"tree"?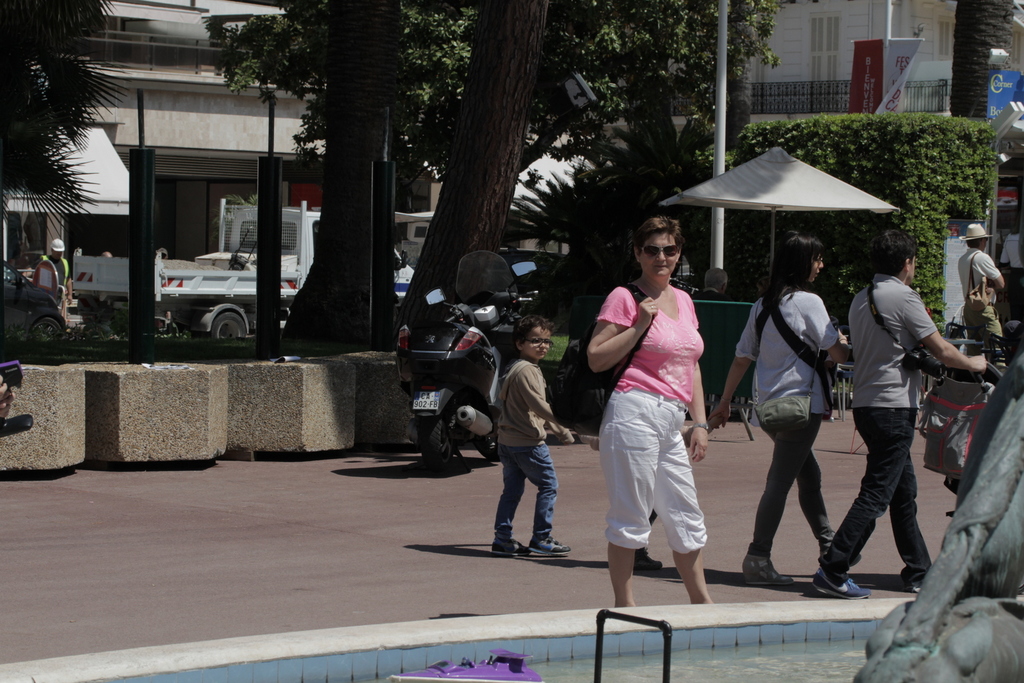
bbox=(197, 0, 479, 350)
